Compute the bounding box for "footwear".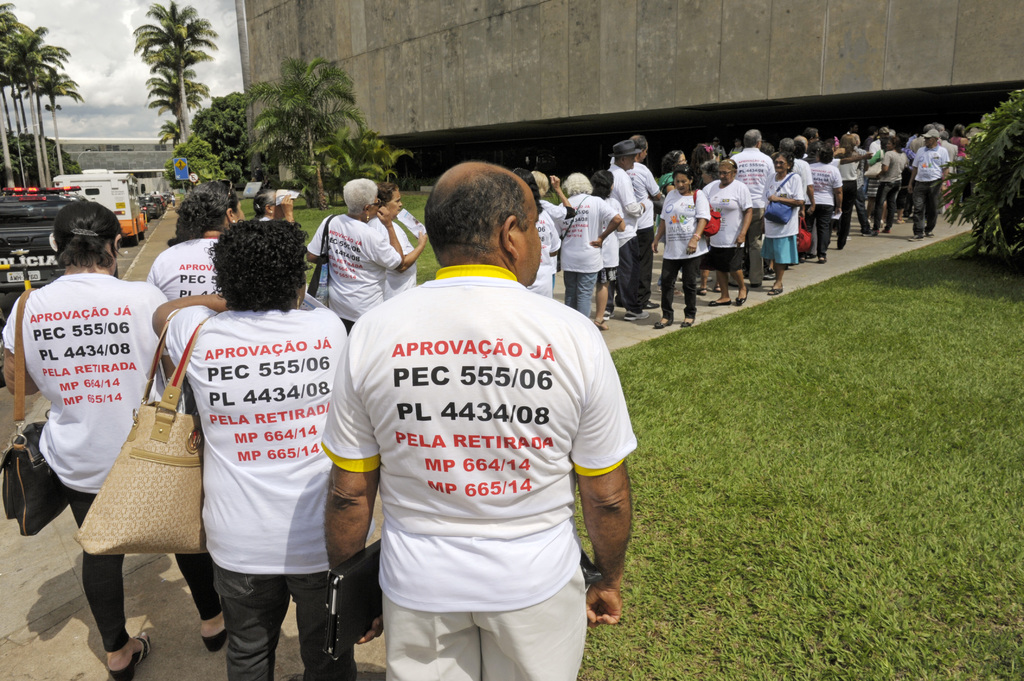
locate(205, 629, 225, 653).
